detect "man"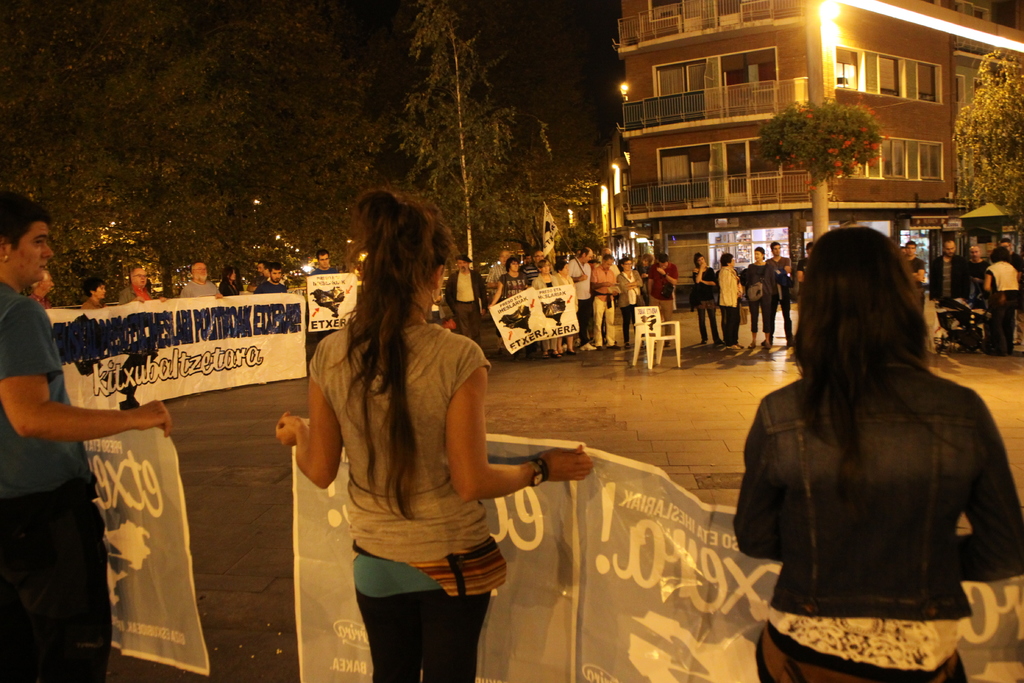
[x1=642, y1=254, x2=678, y2=348]
